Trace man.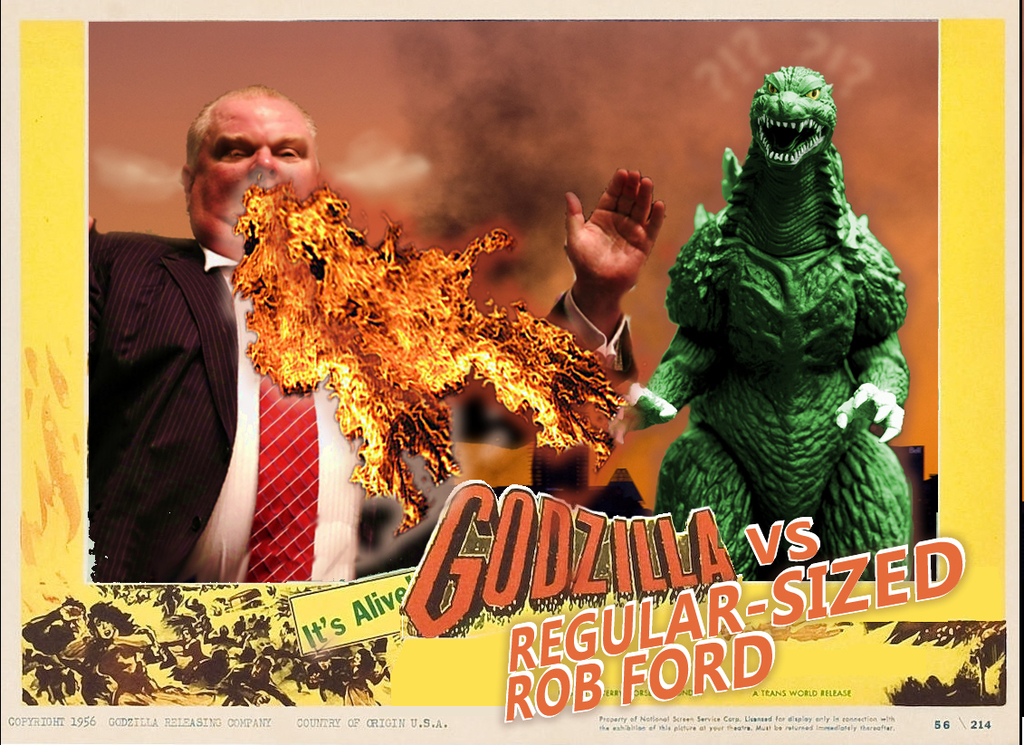
Traced to bbox=[77, 75, 685, 582].
